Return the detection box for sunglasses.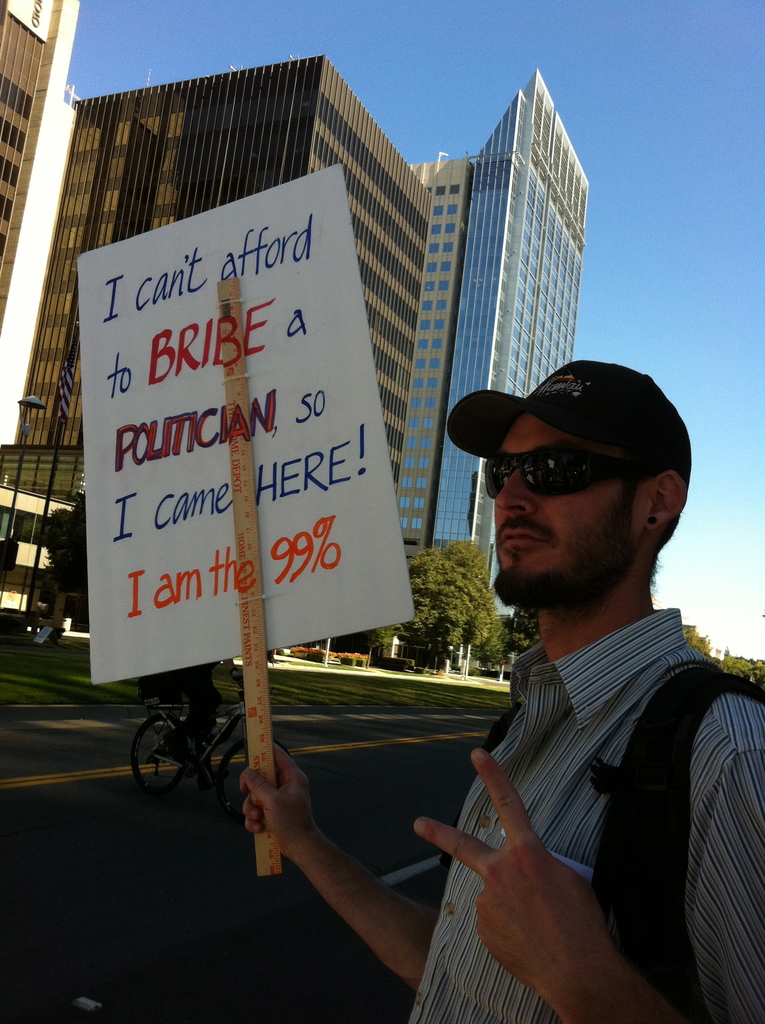
[481, 440, 646, 494].
